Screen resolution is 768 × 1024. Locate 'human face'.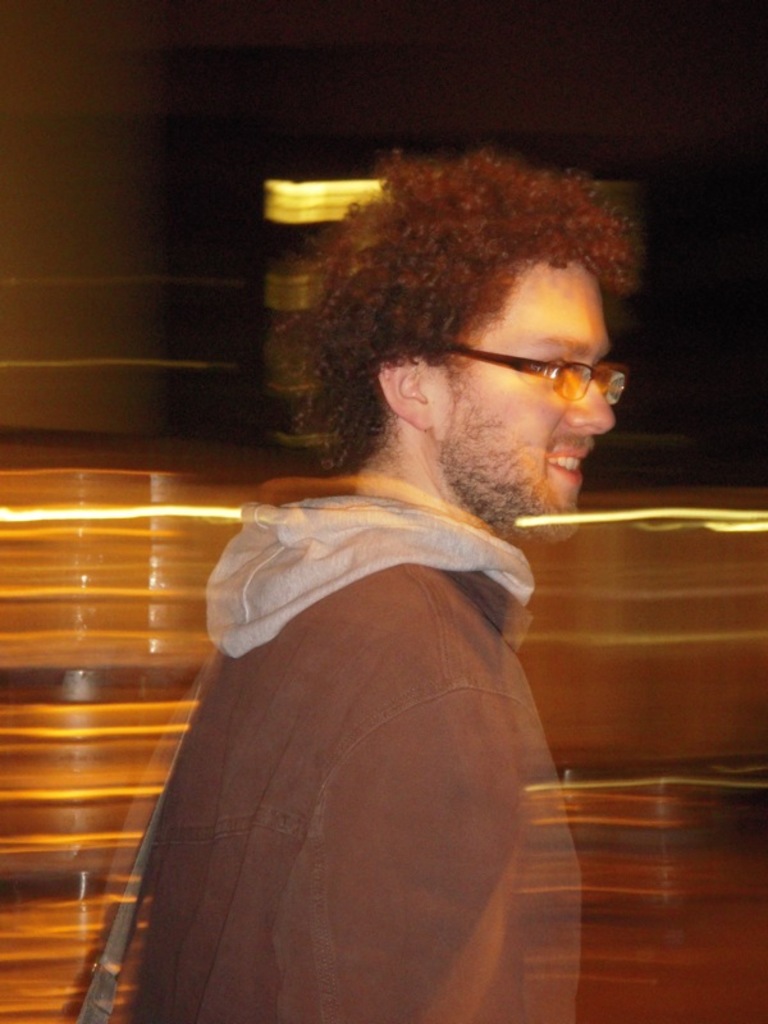
crop(430, 262, 620, 543).
